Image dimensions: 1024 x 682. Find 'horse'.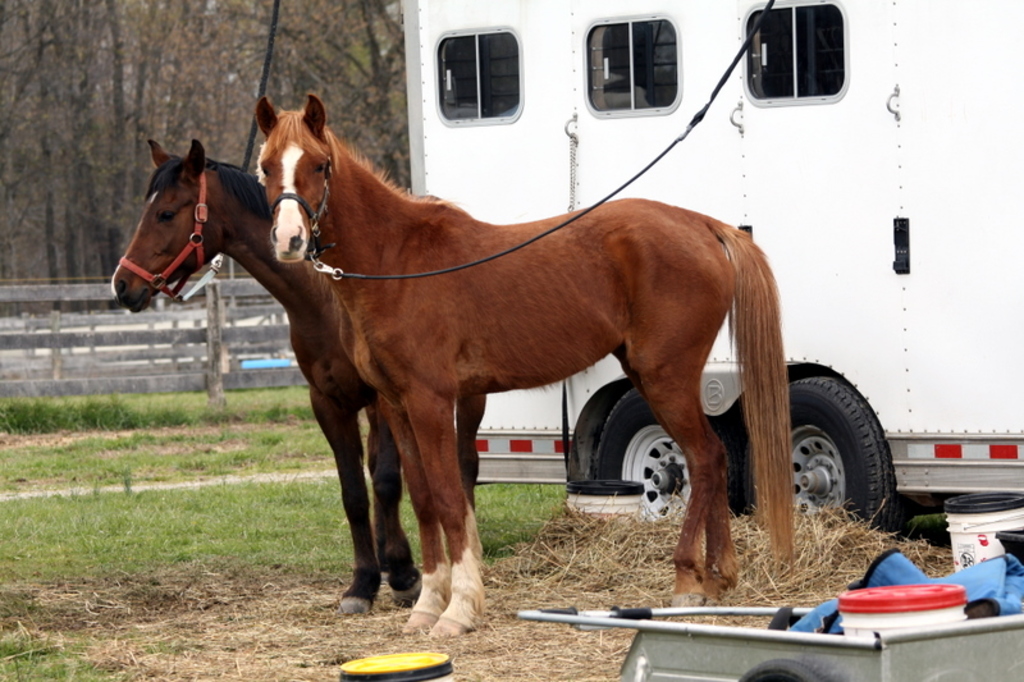
bbox=[105, 136, 488, 615].
